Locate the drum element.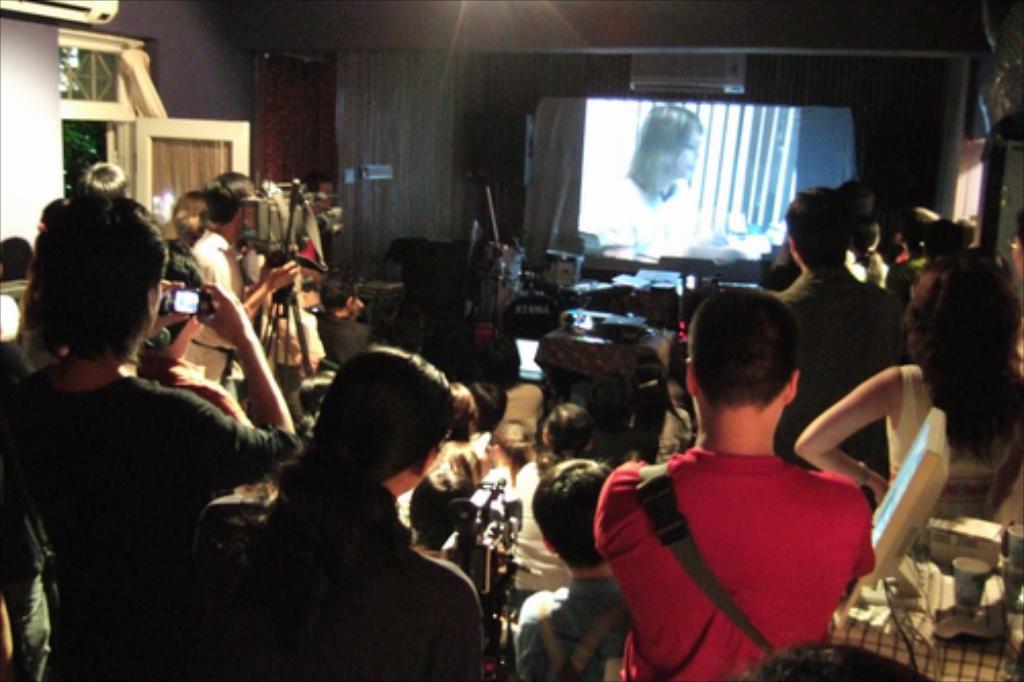
Element bbox: [469, 238, 518, 330].
